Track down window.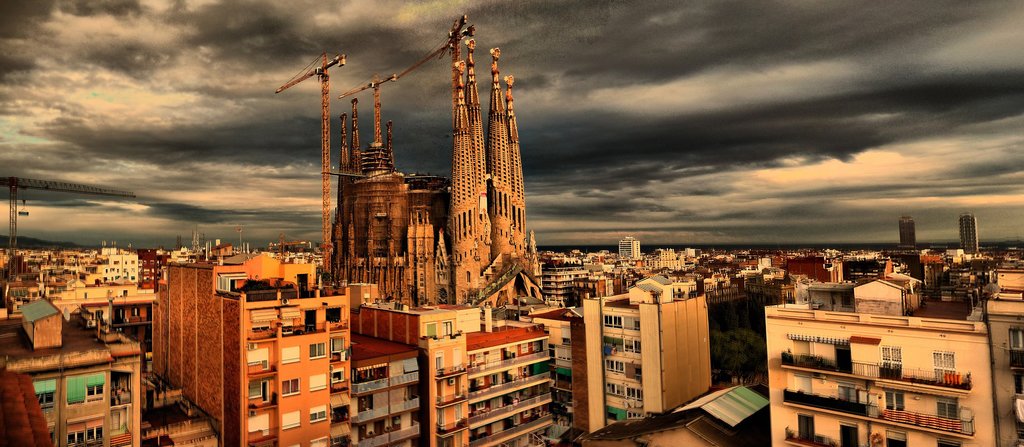
Tracked to bbox=[331, 336, 346, 352].
